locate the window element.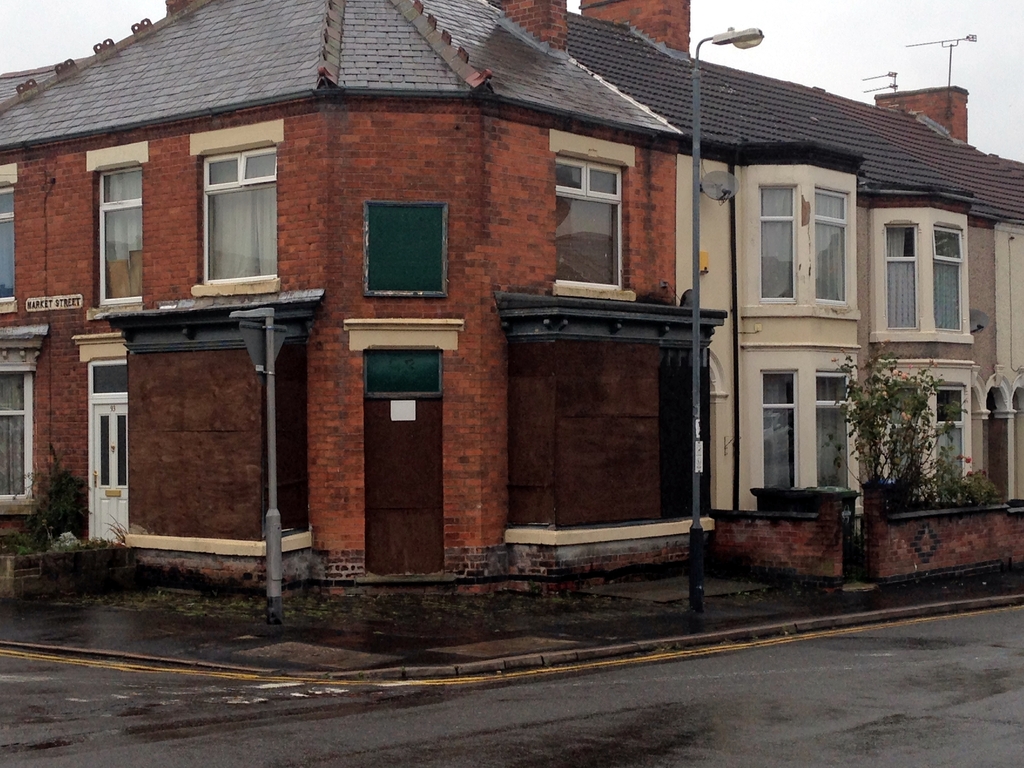
Element bbox: box=[813, 367, 850, 491].
